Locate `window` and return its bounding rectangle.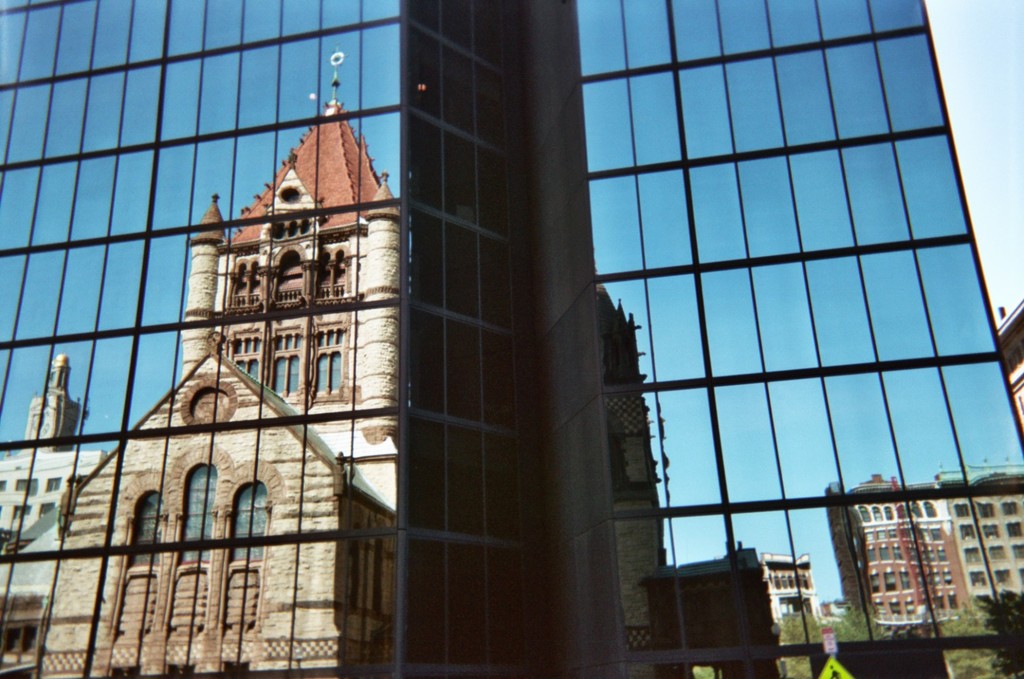
231,258,265,301.
